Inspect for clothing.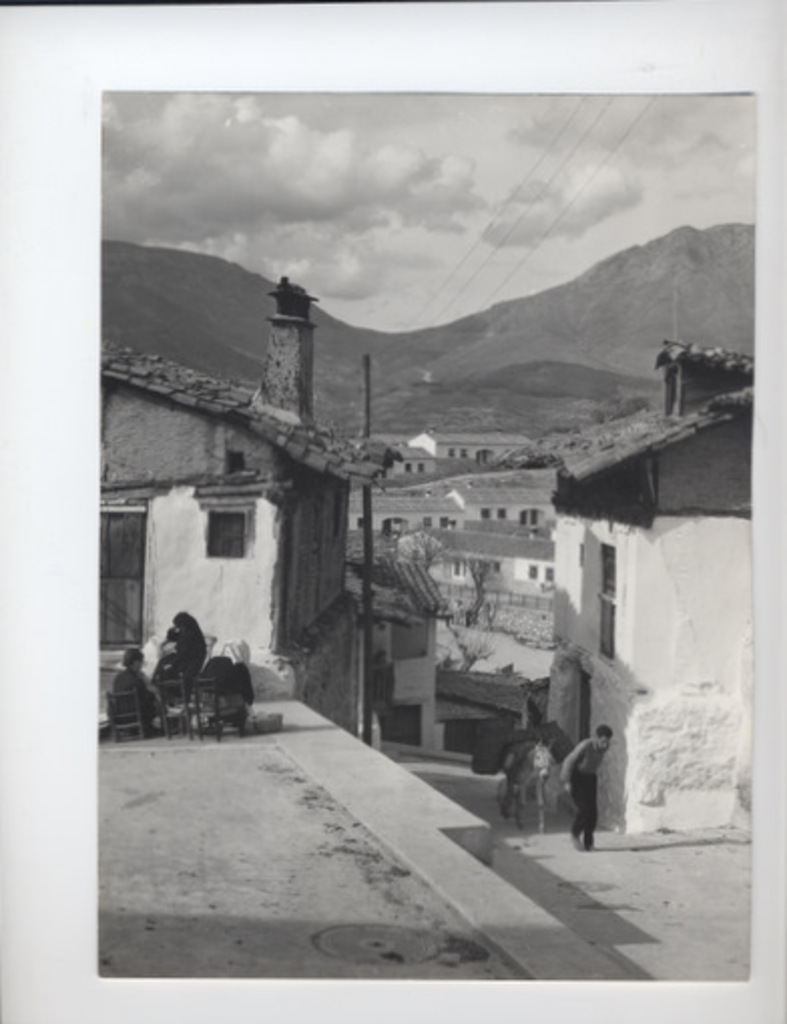
Inspection: bbox=[560, 737, 610, 845].
